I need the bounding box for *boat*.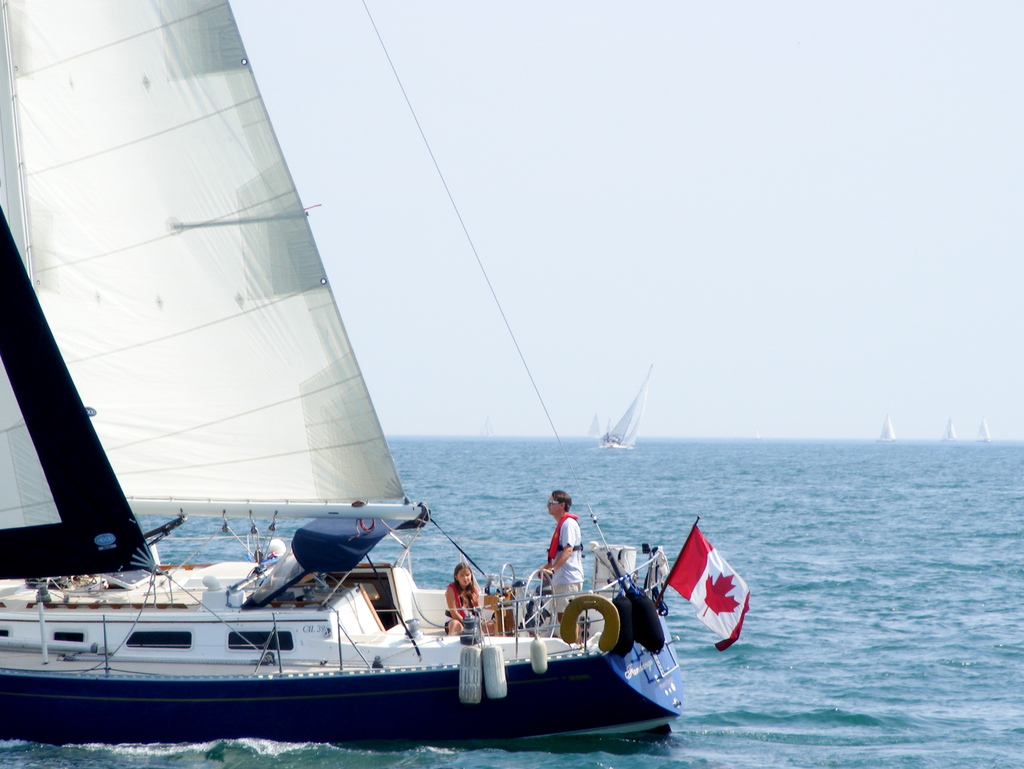
Here it is: {"x1": 596, "y1": 365, "x2": 655, "y2": 447}.
